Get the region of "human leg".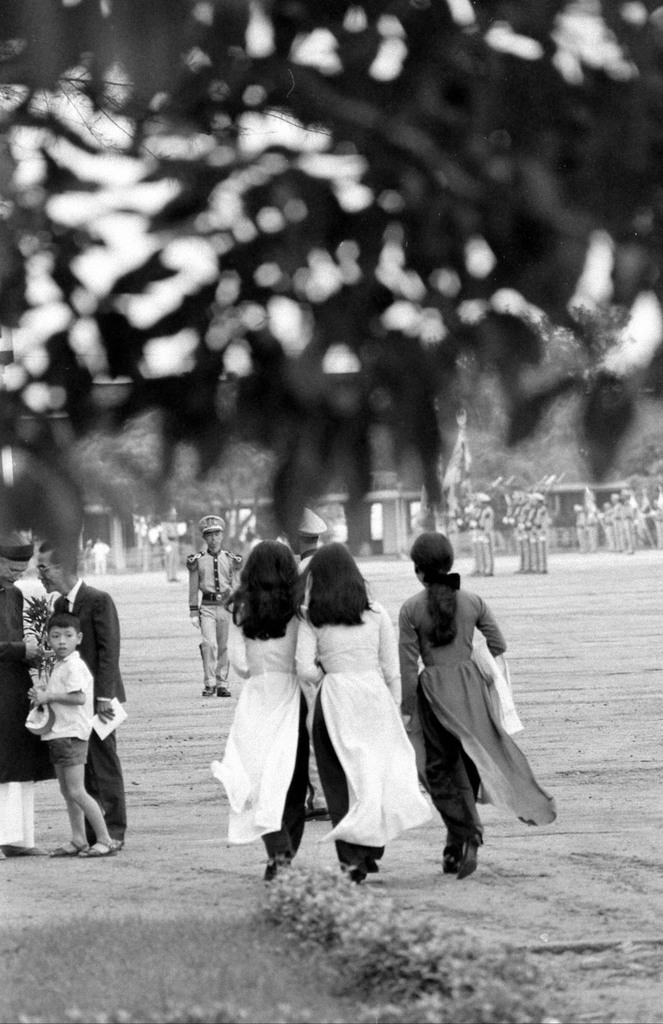
x1=85, y1=731, x2=128, y2=844.
